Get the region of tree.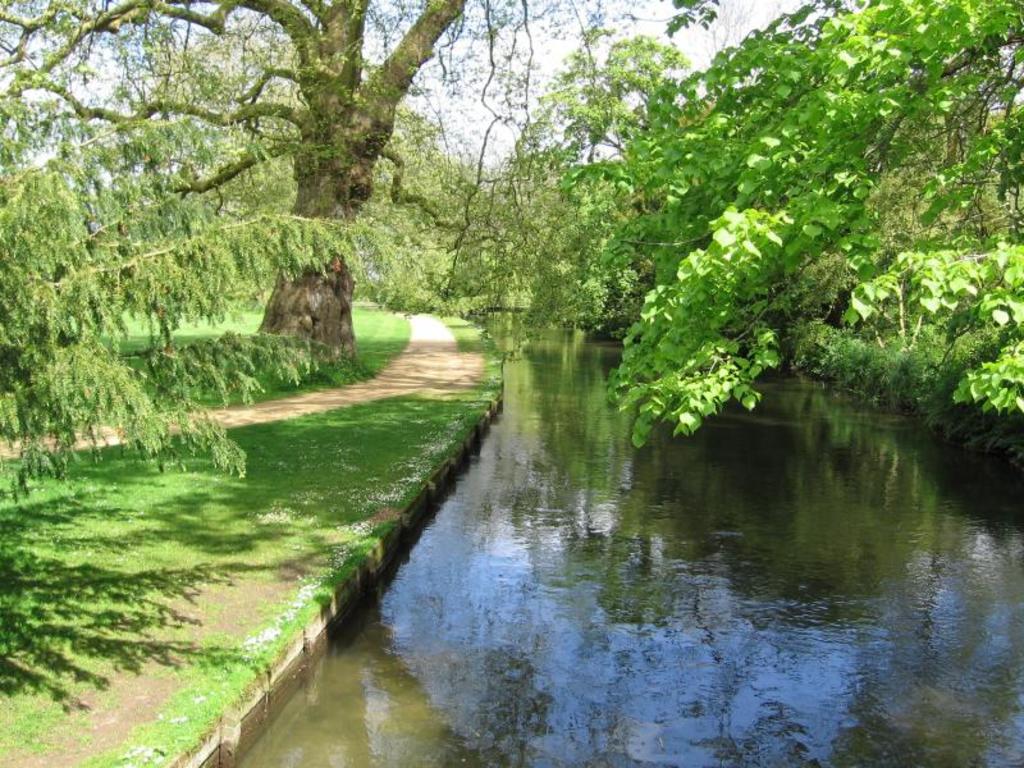
0,0,454,767.
